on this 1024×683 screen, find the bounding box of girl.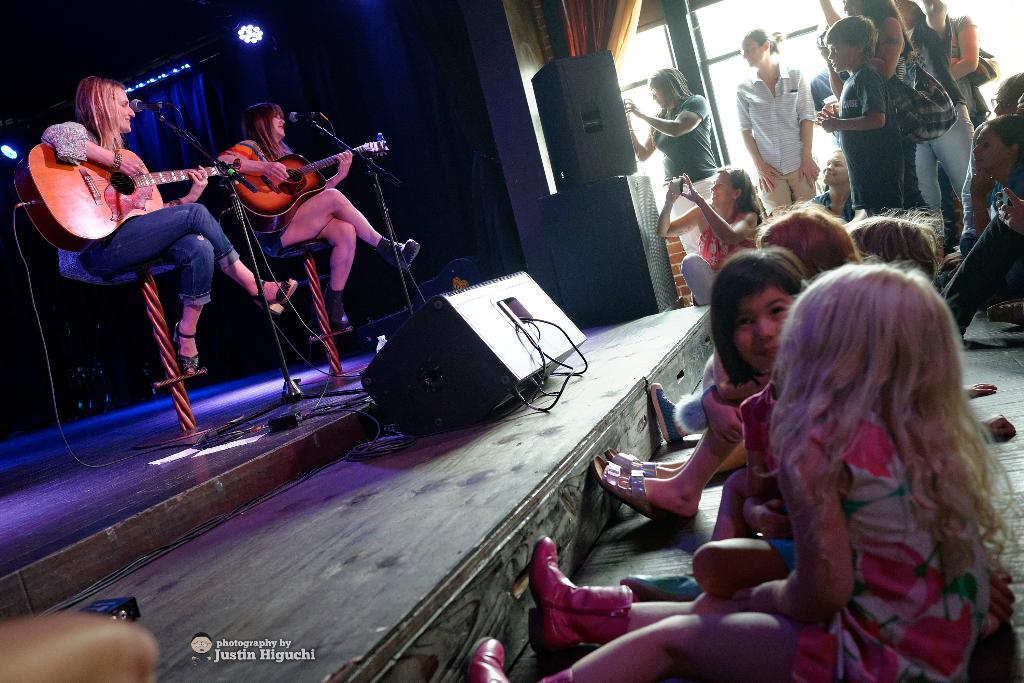
Bounding box: [656, 158, 768, 270].
